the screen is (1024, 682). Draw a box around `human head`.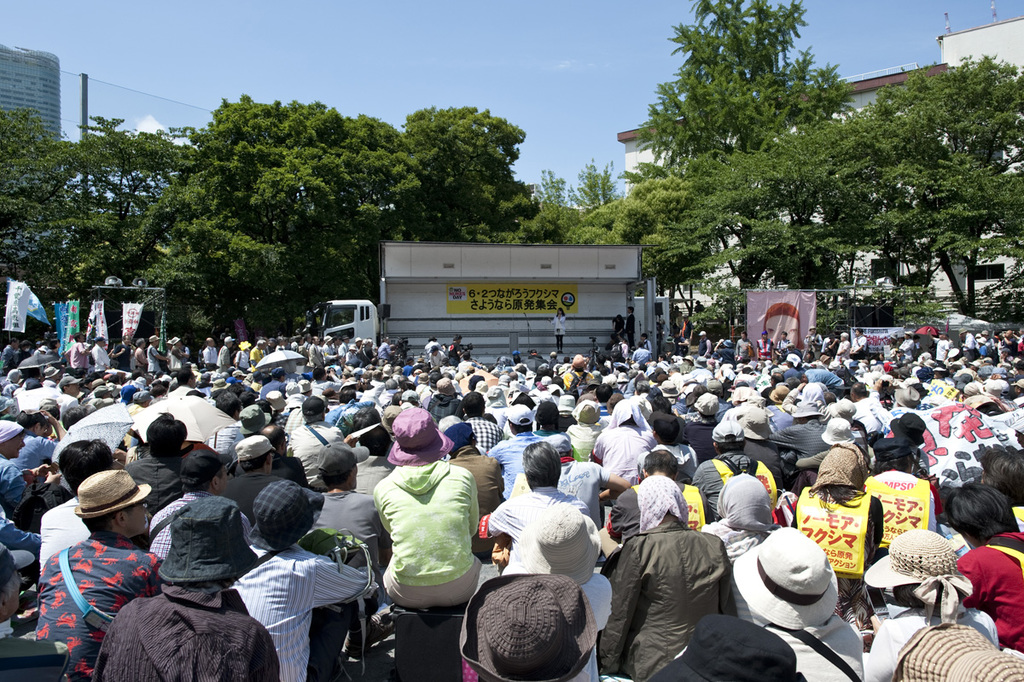
<box>253,479,317,550</box>.
